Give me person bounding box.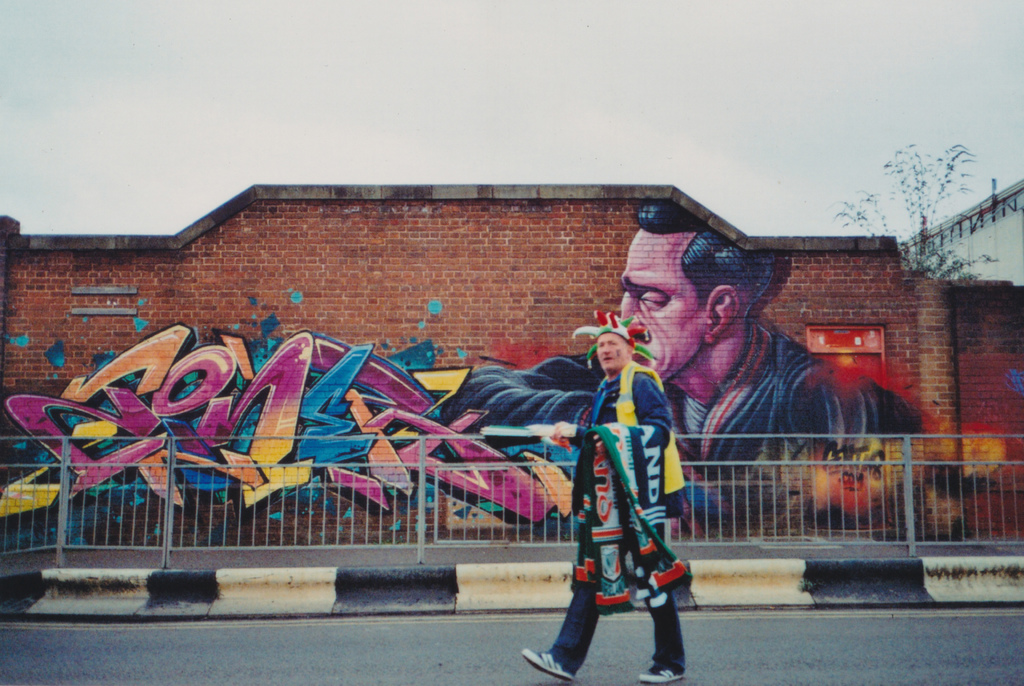
(x1=614, y1=200, x2=927, y2=488).
